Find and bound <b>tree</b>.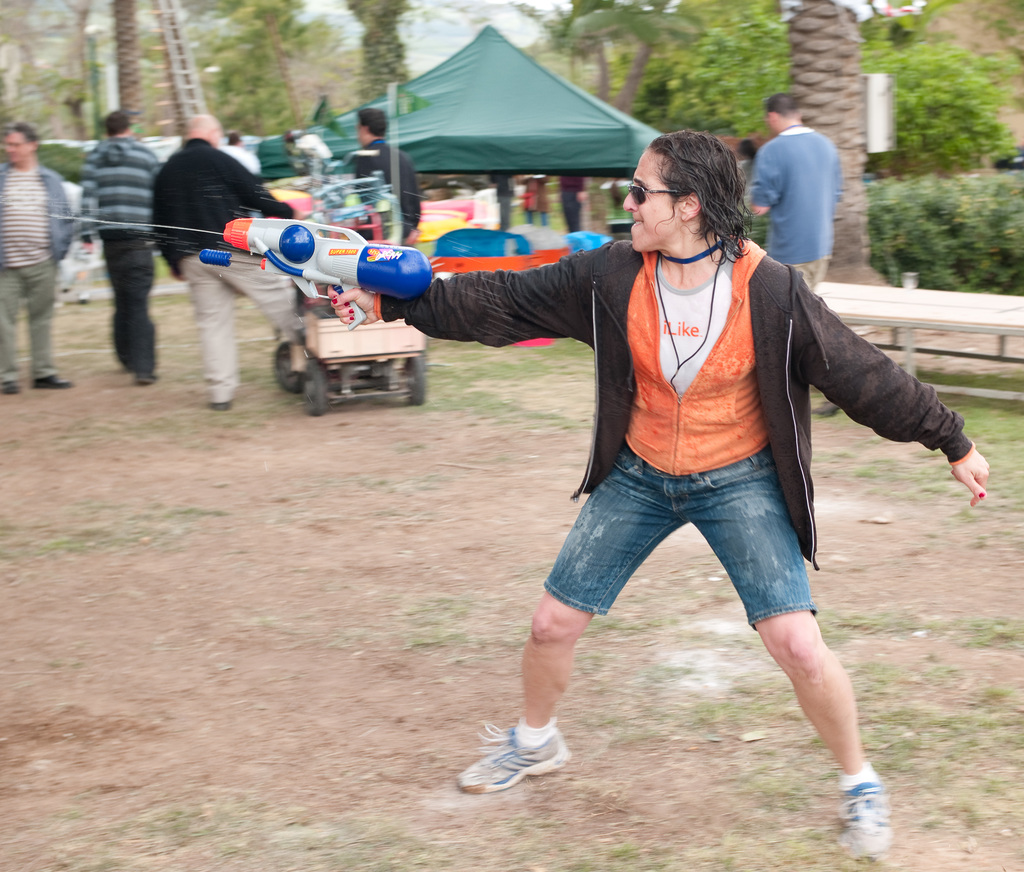
Bound: detection(867, 45, 1009, 170).
